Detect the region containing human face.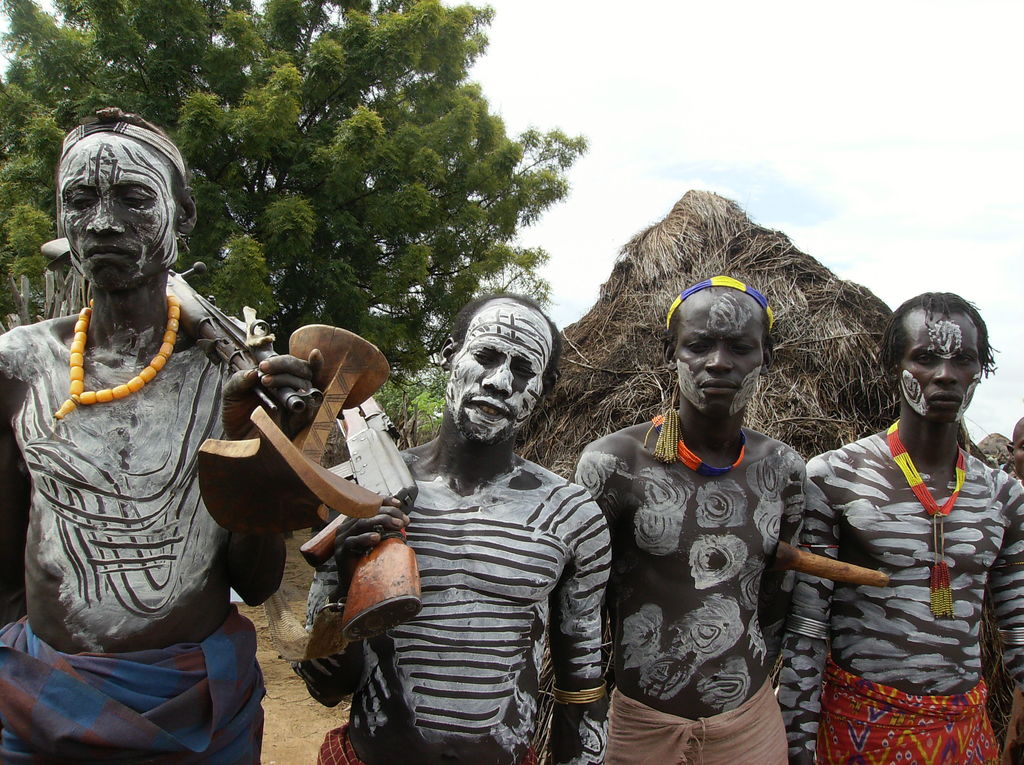
locate(57, 131, 180, 285).
